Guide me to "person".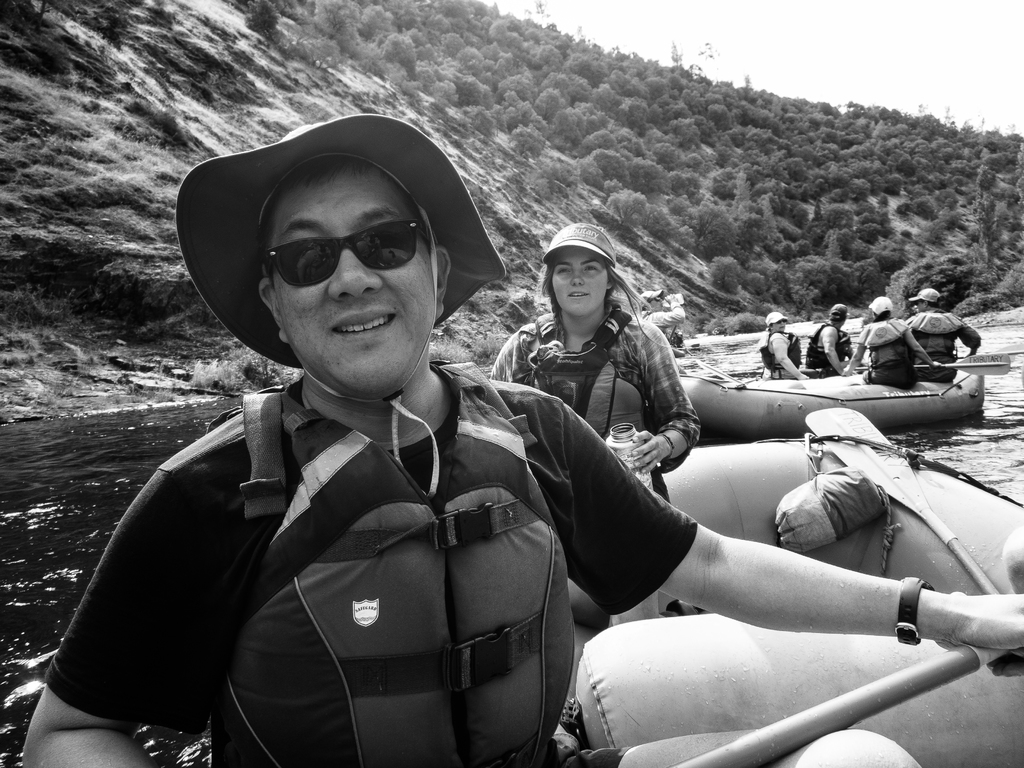
Guidance: BBox(908, 282, 984, 371).
